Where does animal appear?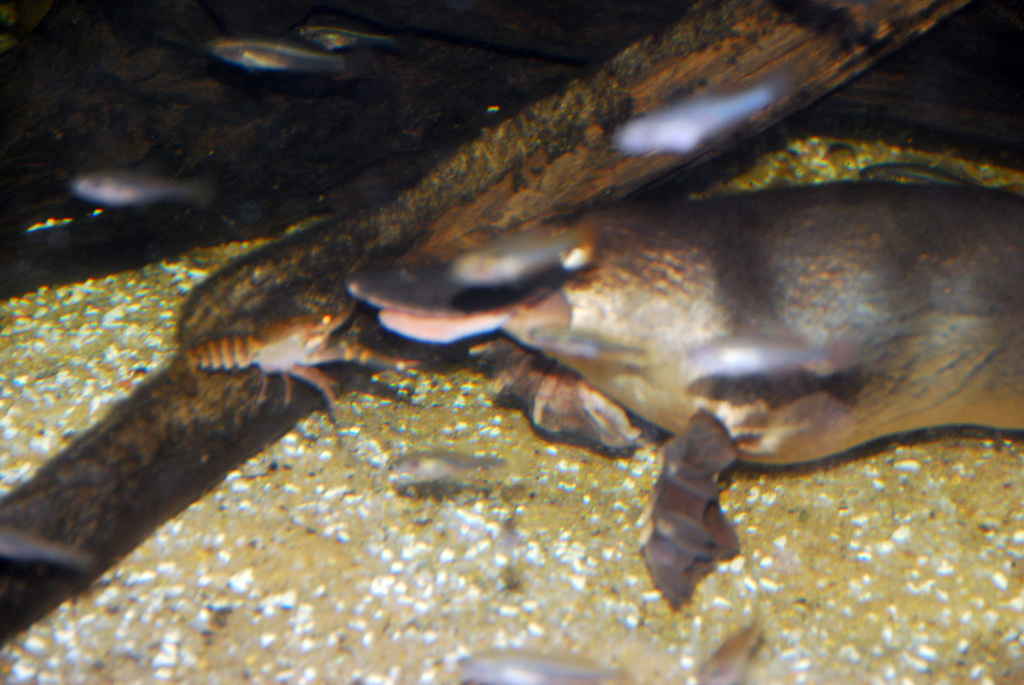
Appears at (179, 308, 415, 425).
